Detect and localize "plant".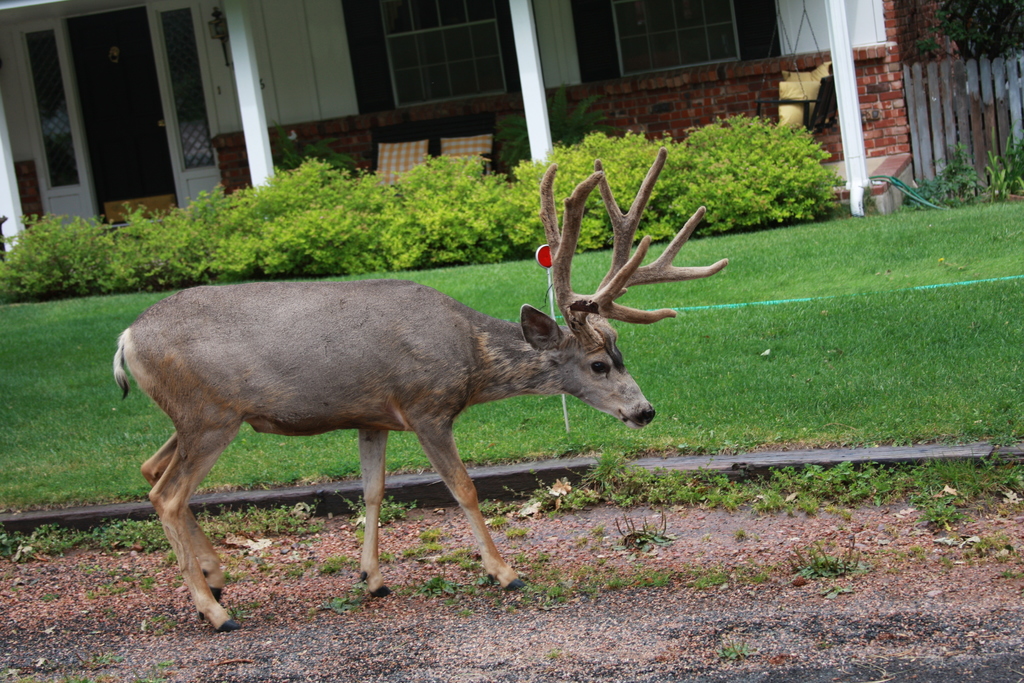
Localized at 791 551 868 577.
